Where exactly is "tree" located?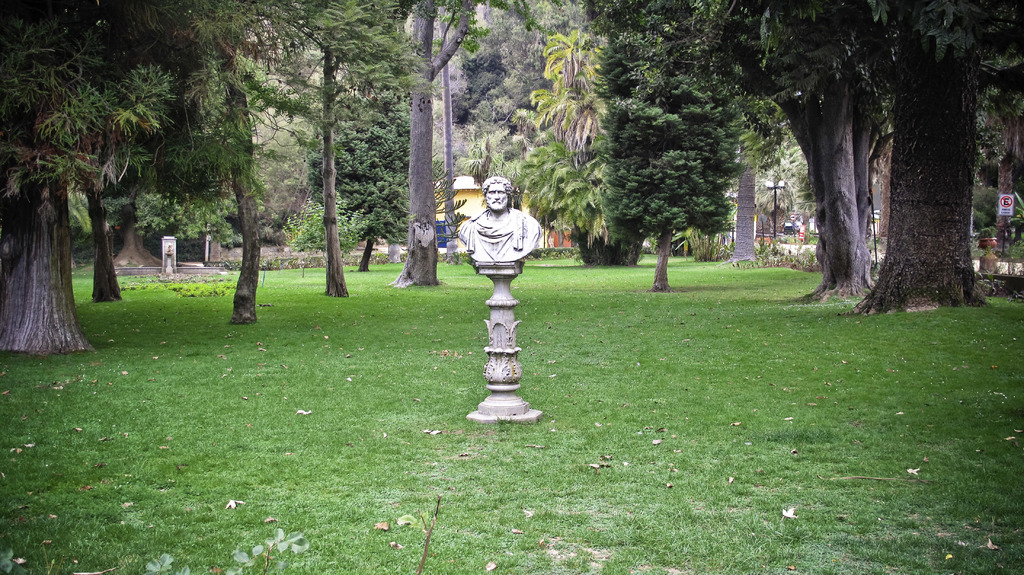
Its bounding box is BBox(800, 13, 995, 309).
